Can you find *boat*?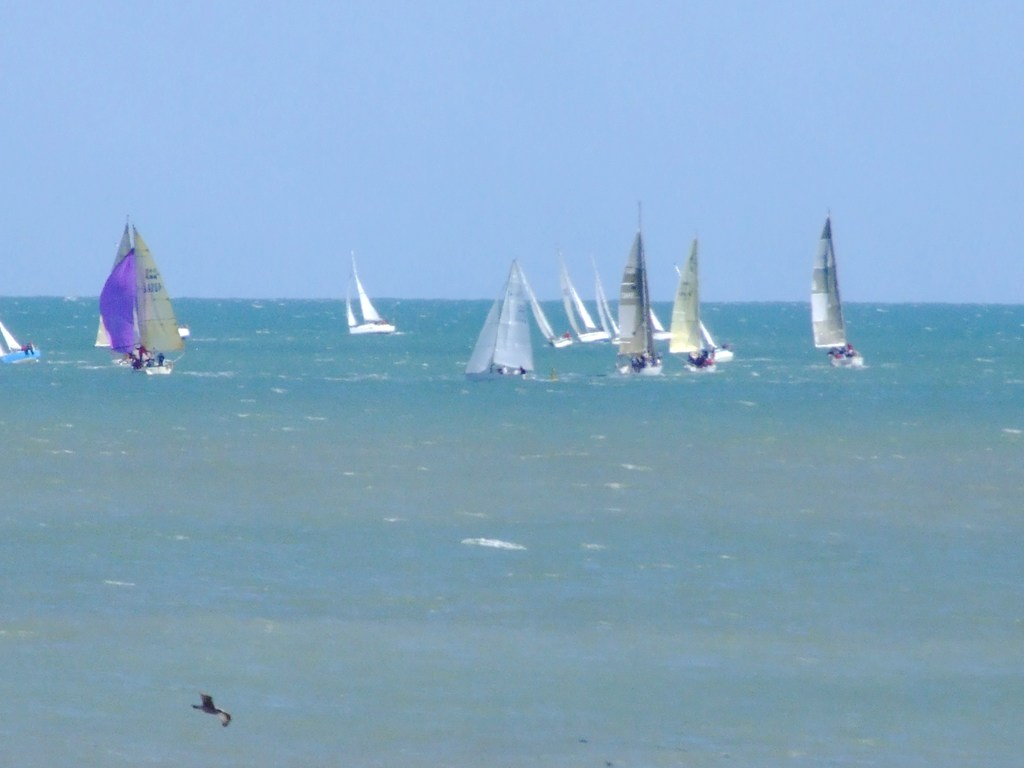
Yes, bounding box: (83,217,182,372).
